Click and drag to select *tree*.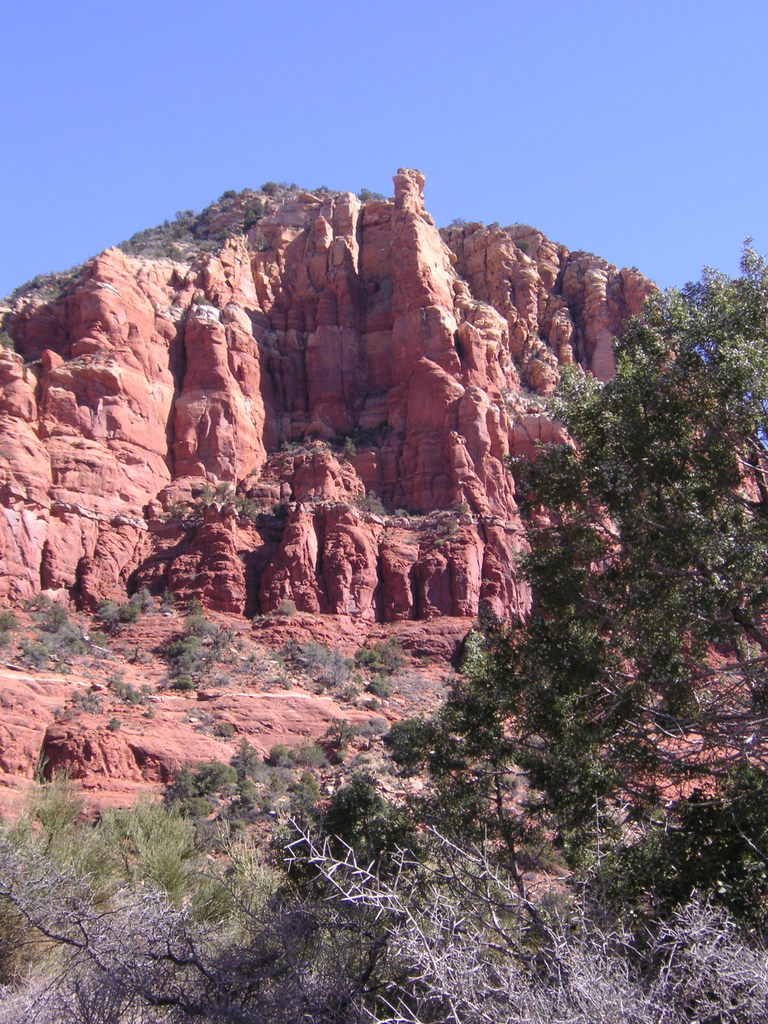
Selection: rect(373, 230, 767, 938).
